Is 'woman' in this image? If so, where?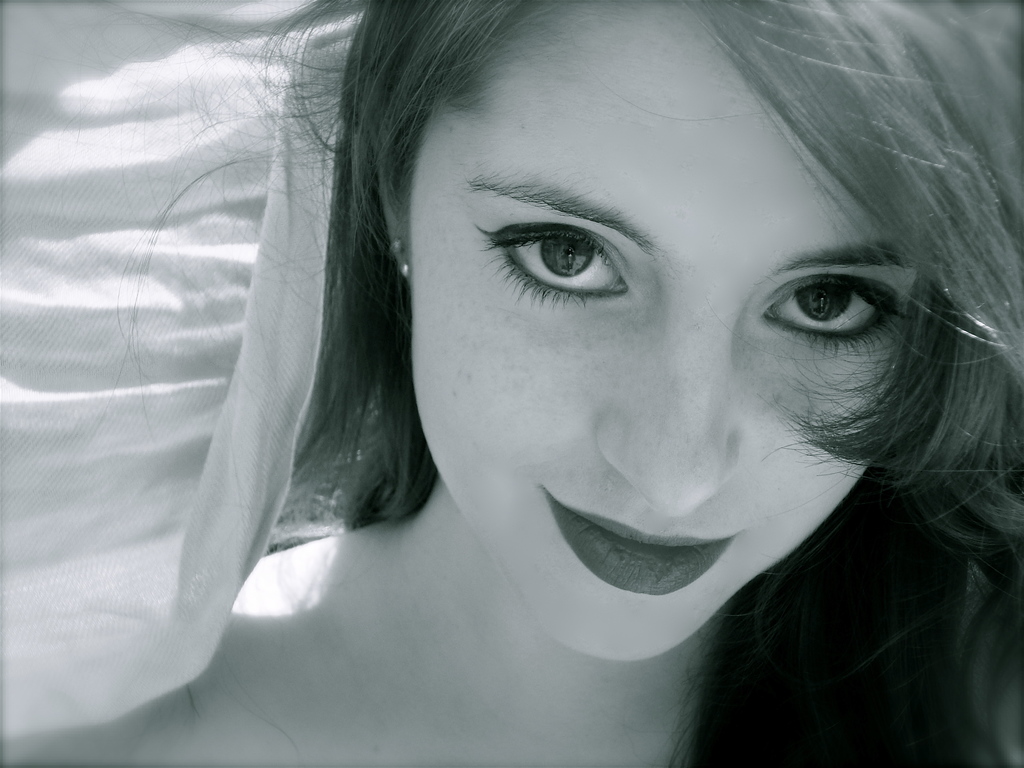
Yes, at region(62, 0, 1023, 727).
